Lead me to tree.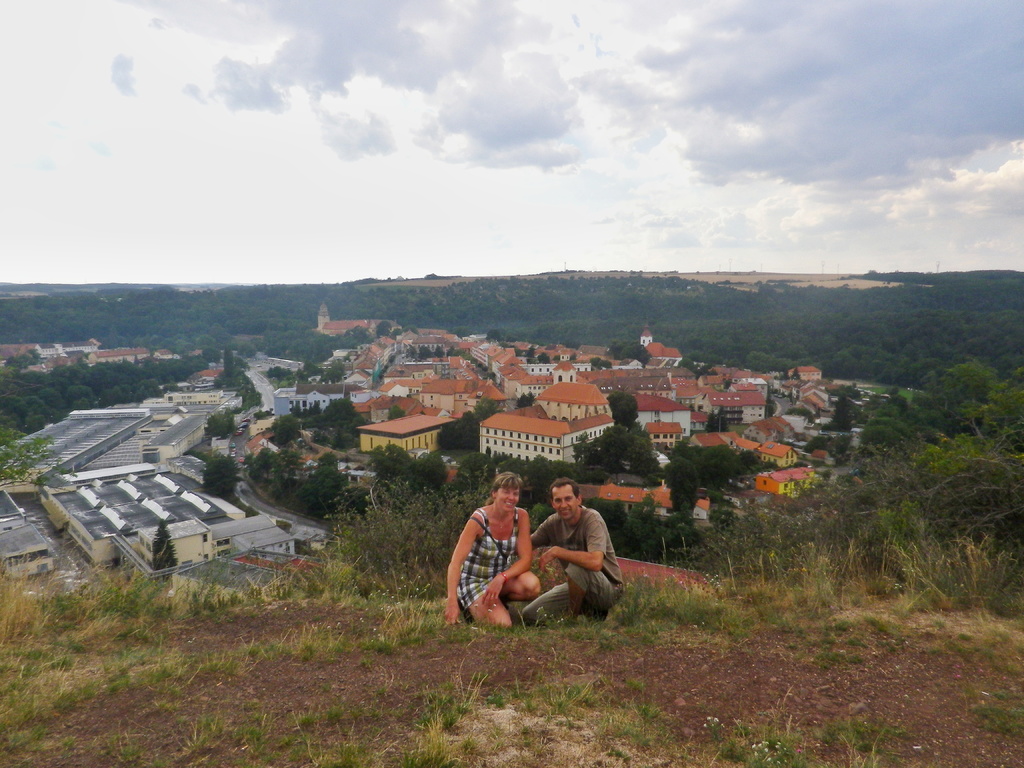
Lead to 152 517 177 570.
